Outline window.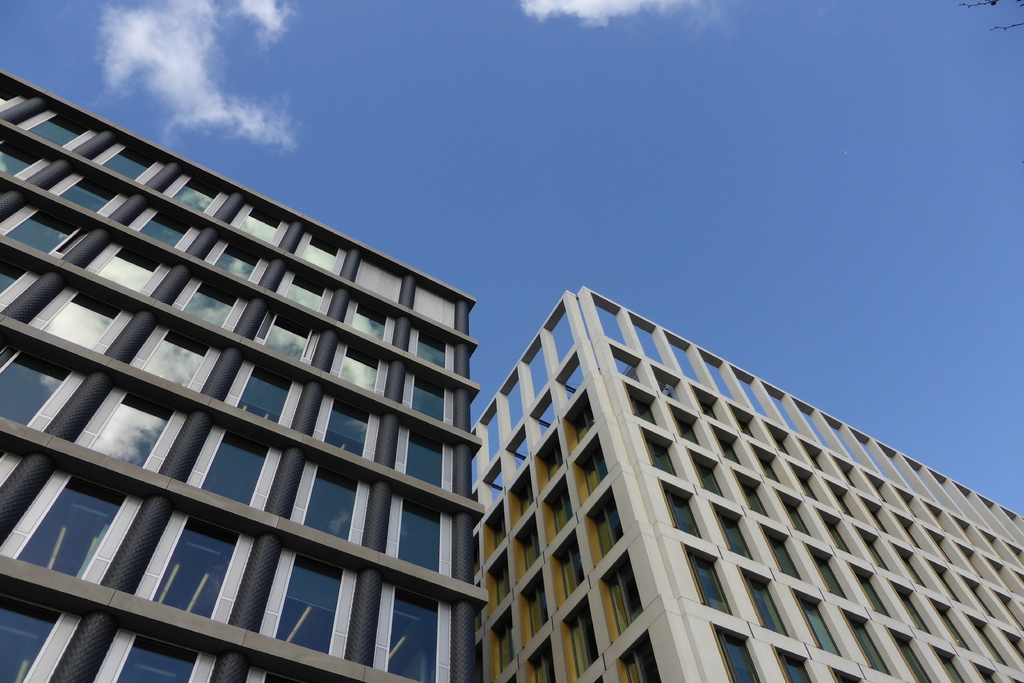
Outline: rect(664, 487, 700, 534).
